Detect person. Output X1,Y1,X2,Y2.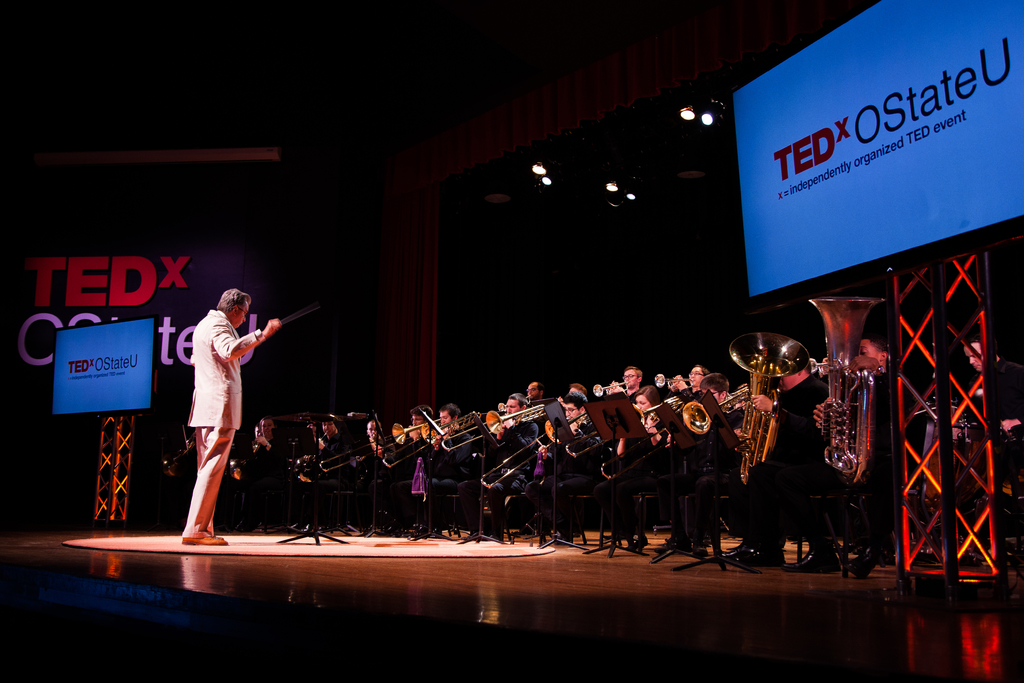
245,415,282,500.
